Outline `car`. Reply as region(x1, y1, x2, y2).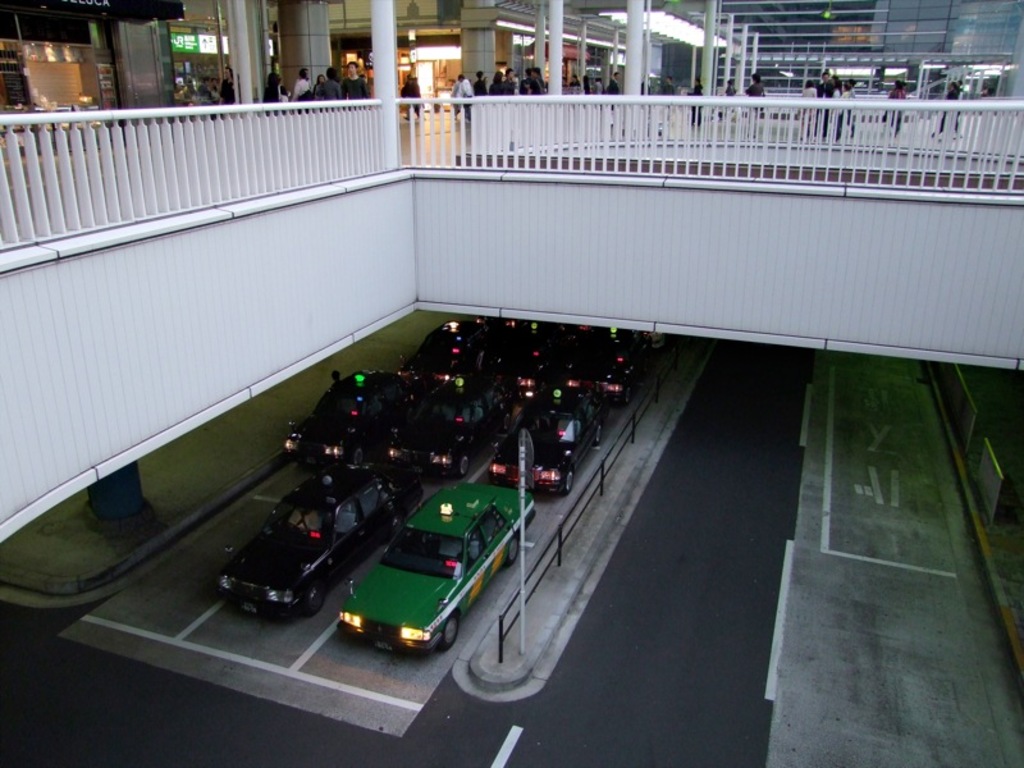
region(476, 315, 568, 387).
